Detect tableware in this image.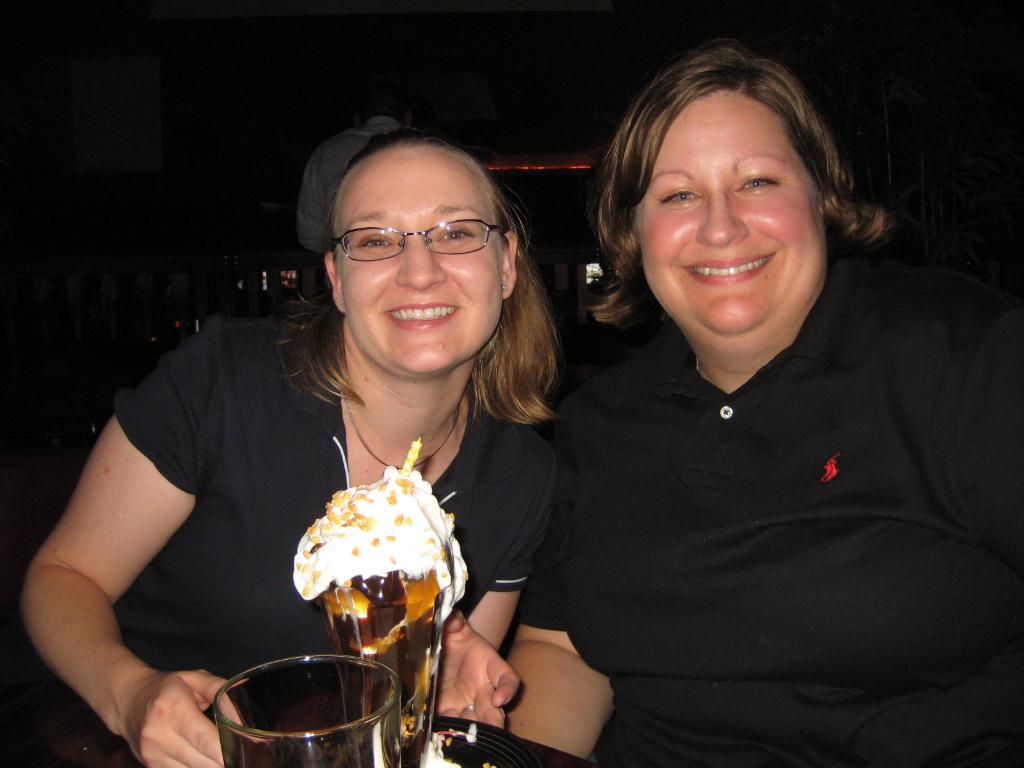
Detection: select_region(305, 562, 459, 767).
